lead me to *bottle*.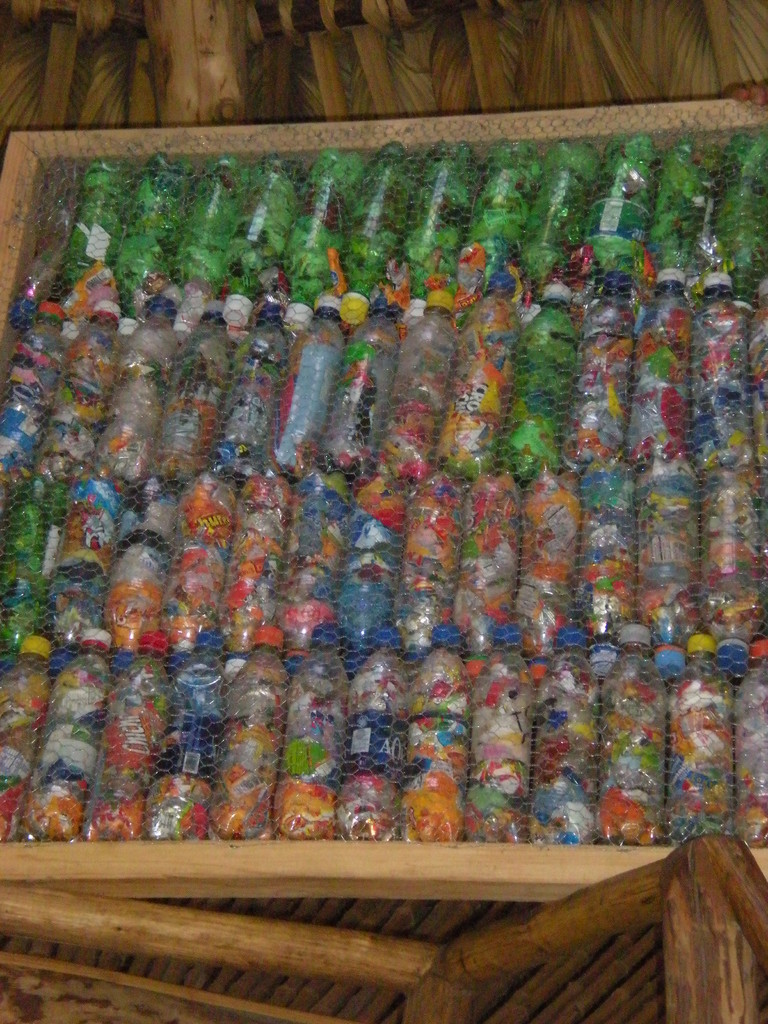
Lead to bbox=(278, 464, 344, 664).
